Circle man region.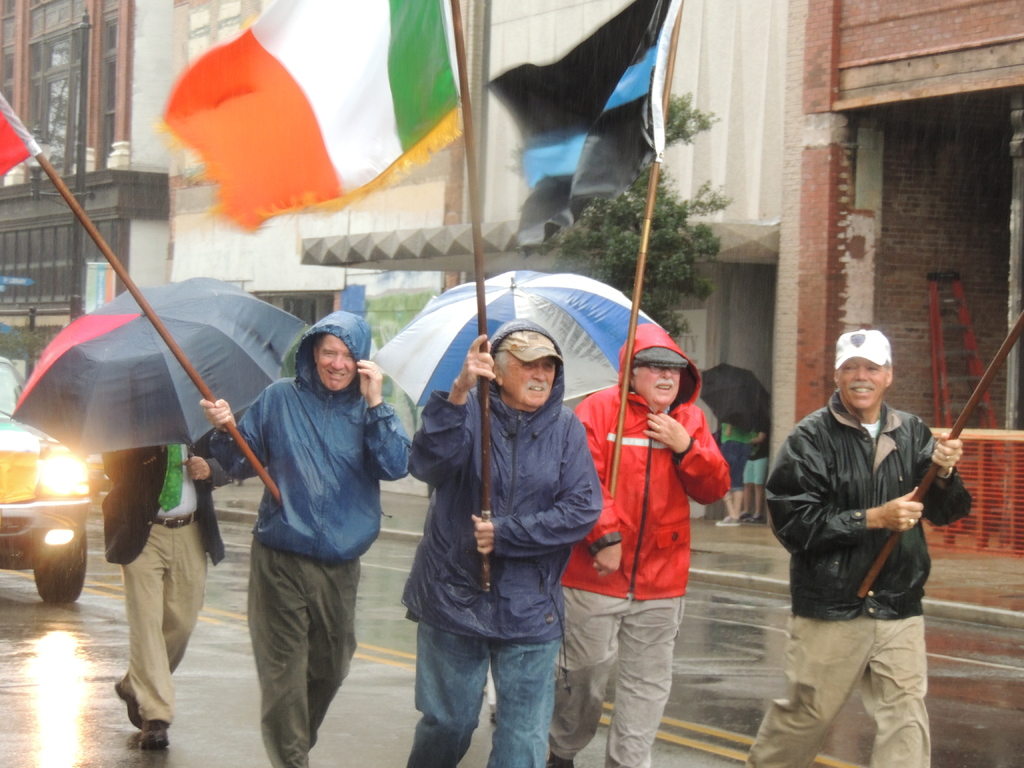
Region: <bbox>97, 454, 223, 760</bbox>.
